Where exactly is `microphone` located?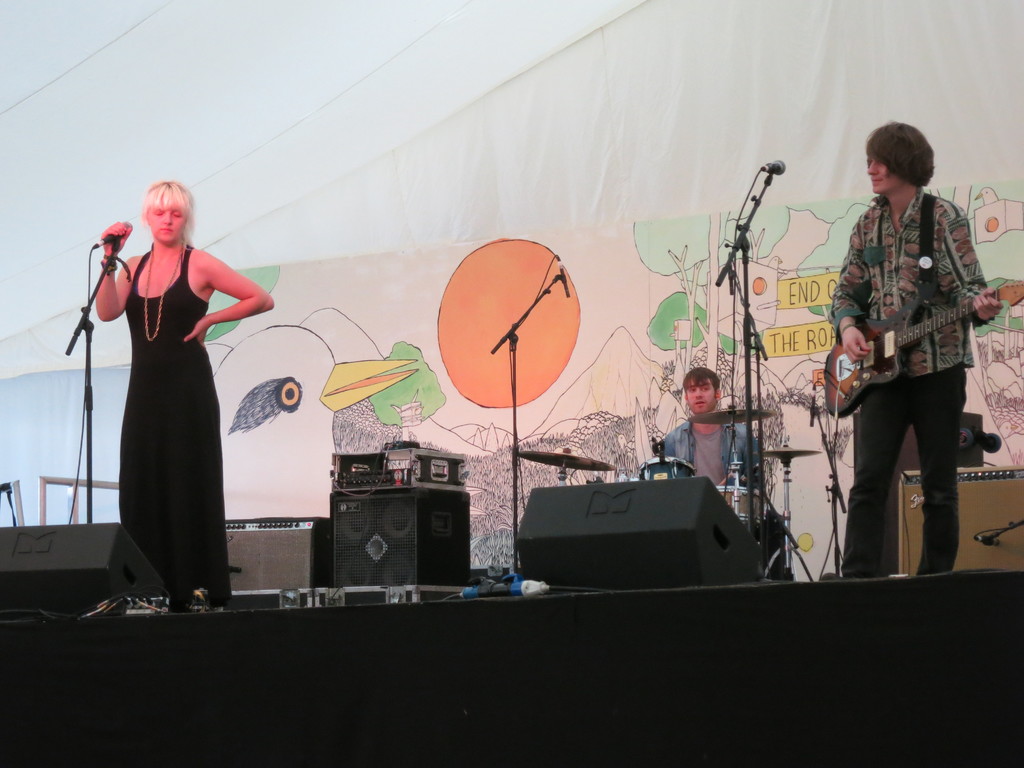
Its bounding box is bbox=[91, 220, 132, 252].
